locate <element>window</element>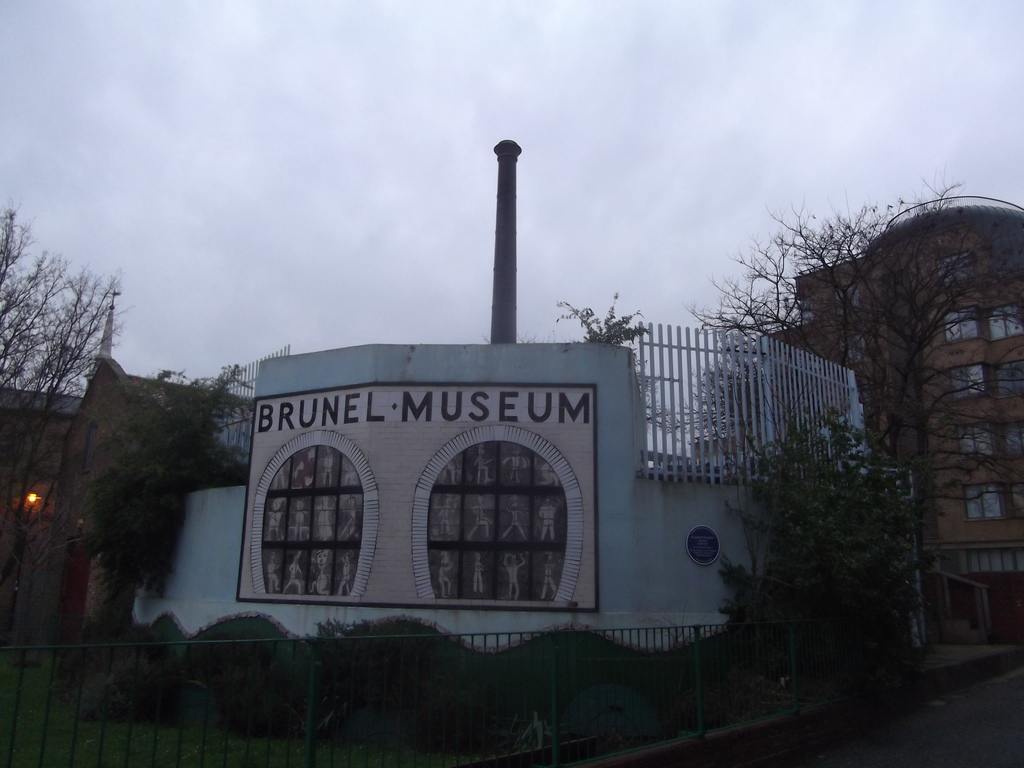
rect(941, 360, 986, 403)
